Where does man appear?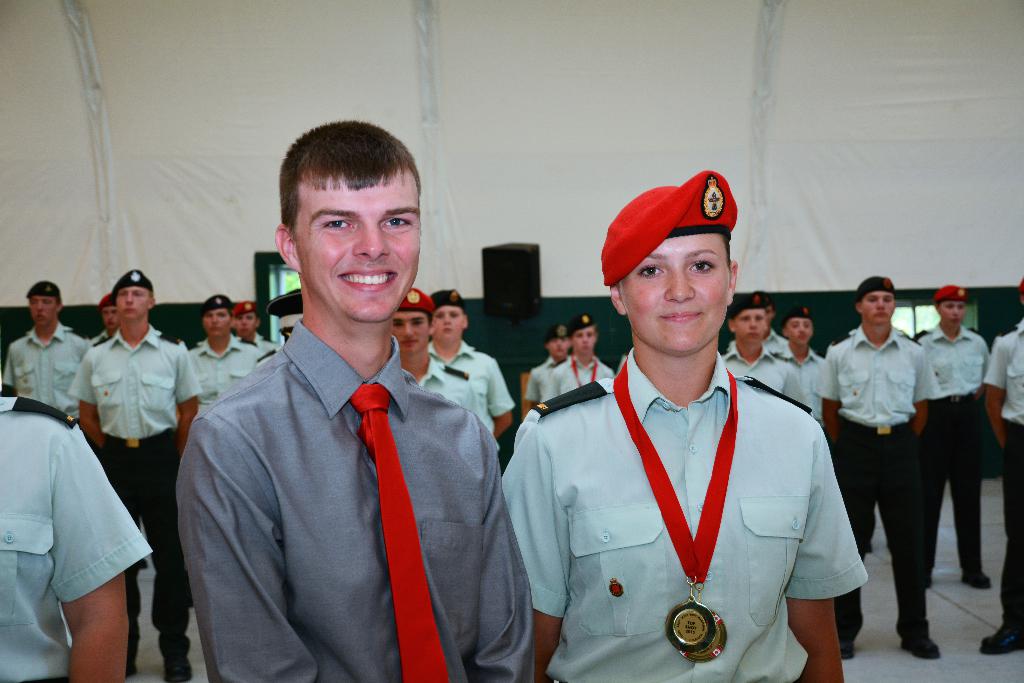
Appears at x1=67, y1=267, x2=204, y2=682.
